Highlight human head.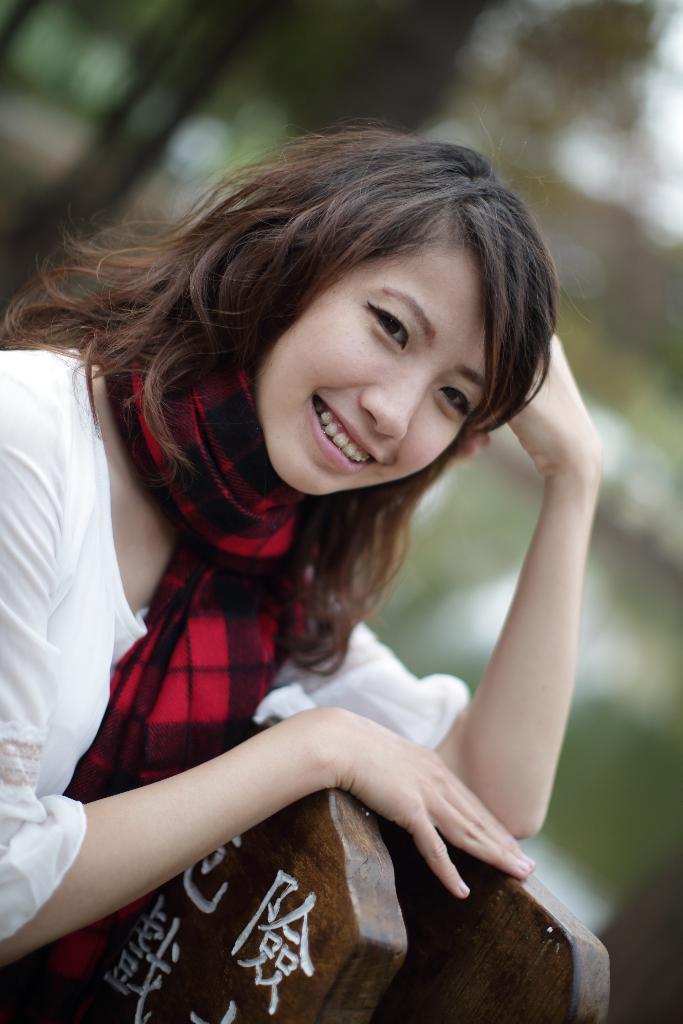
Highlighted region: 0 105 567 679.
